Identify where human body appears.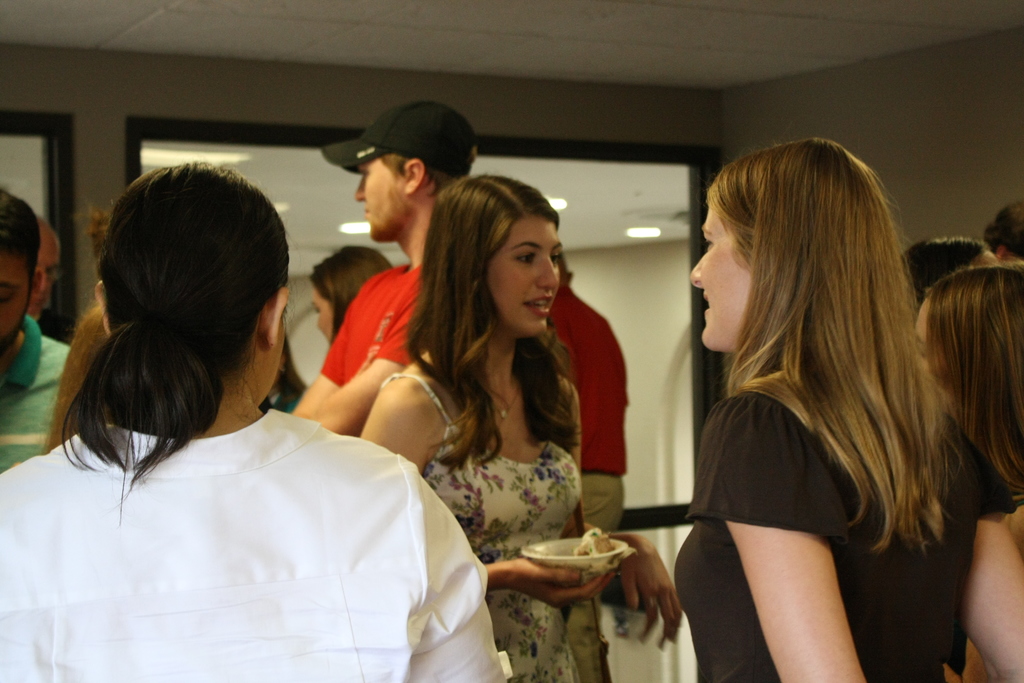
Appears at l=296, t=251, r=421, b=431.
